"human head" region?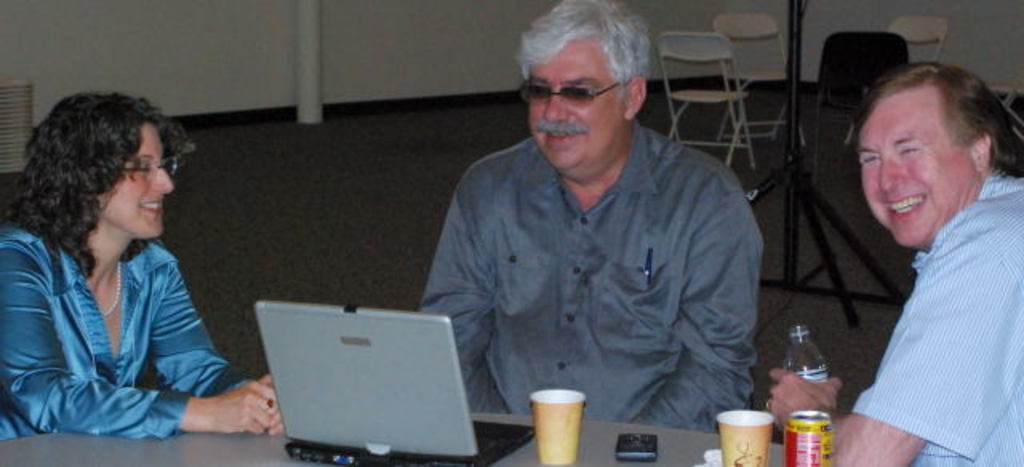
BBox(514, 0, 651, 174)
